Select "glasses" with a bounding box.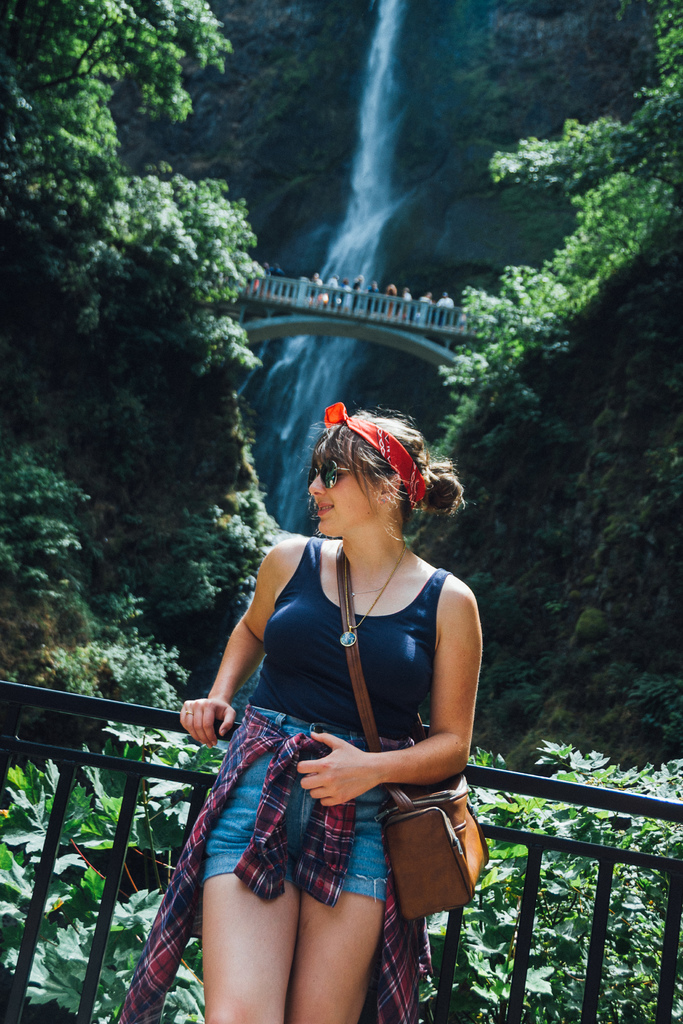
{"x1": 308, "y1": 456, "x2": 367, "y2": 491}.
